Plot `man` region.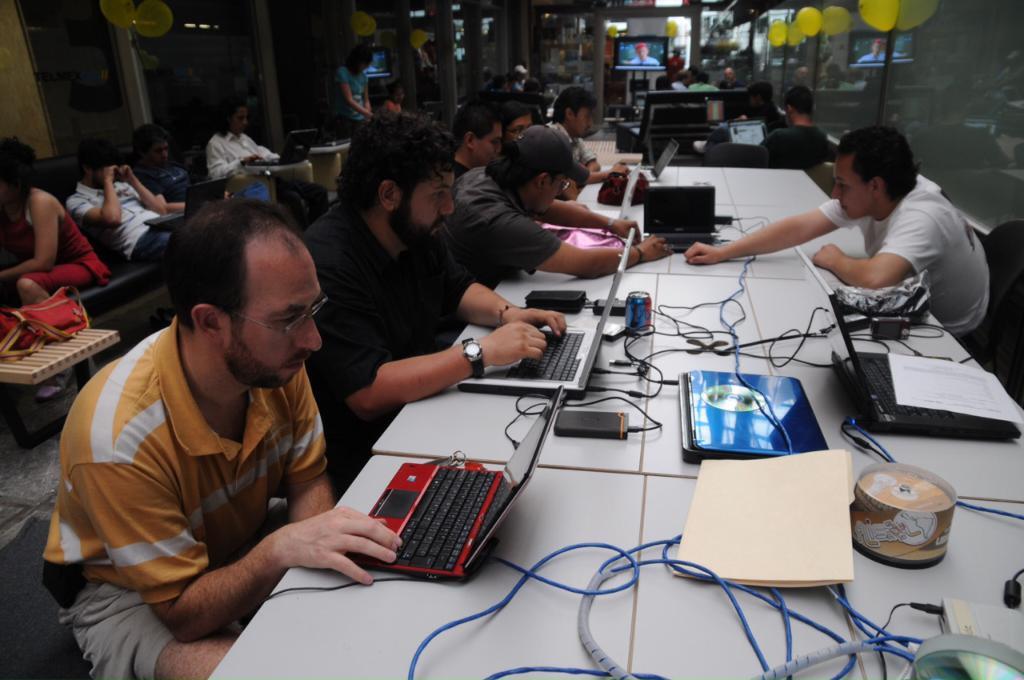
Plotted at rect(46, 190, 396, 679).
